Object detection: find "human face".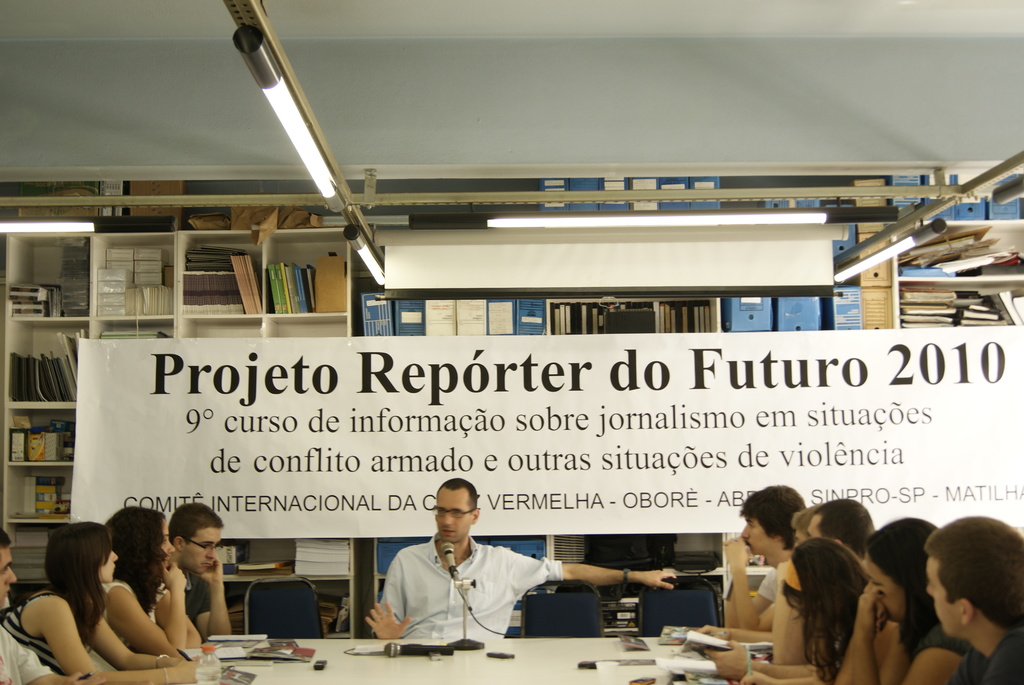
BBox(95, 543, 115, 590).
